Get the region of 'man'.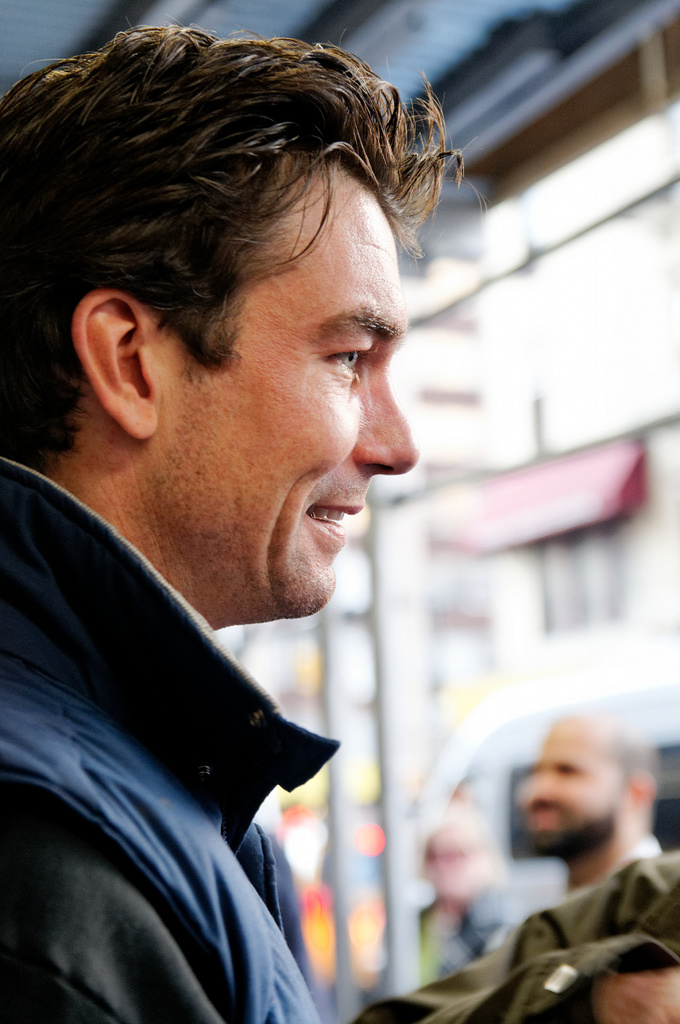
bbox=(0, 12, 496, 1023).
